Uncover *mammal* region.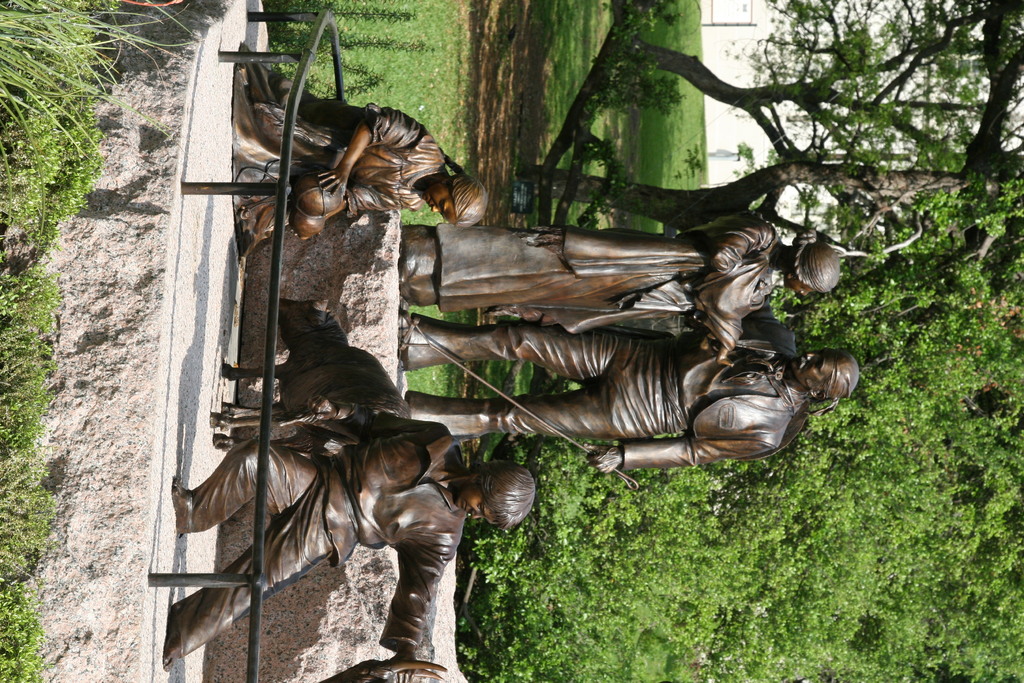
Uncovered: region(399, 215, 844, 335).
